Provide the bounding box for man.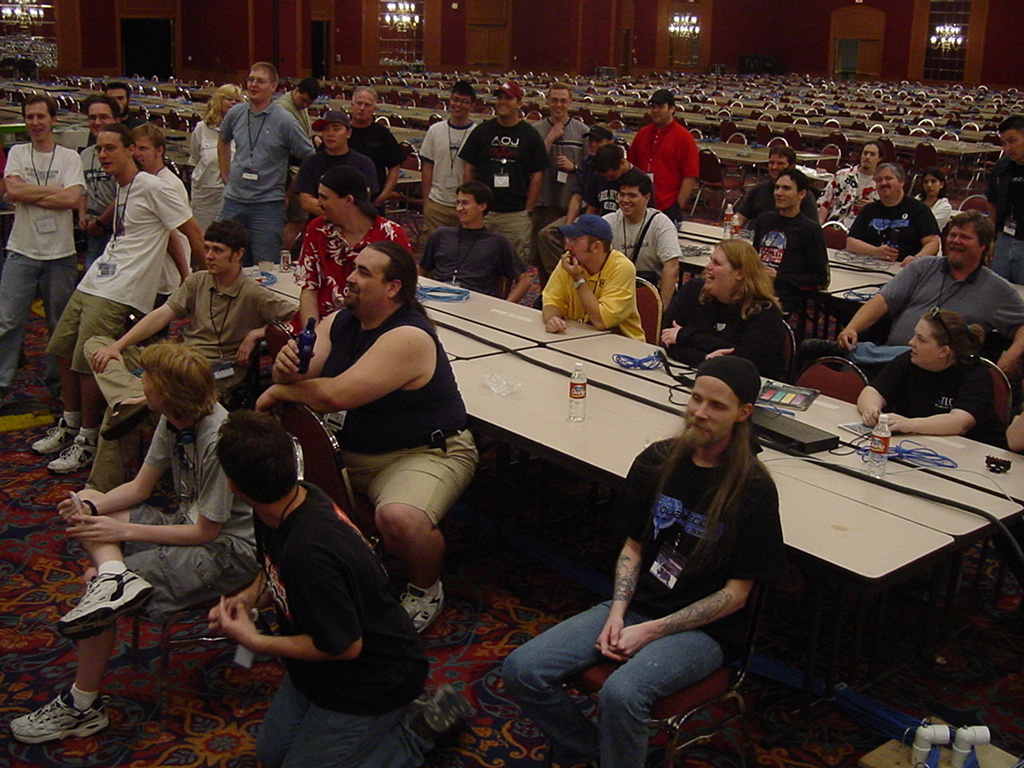
342 82 412 200.
